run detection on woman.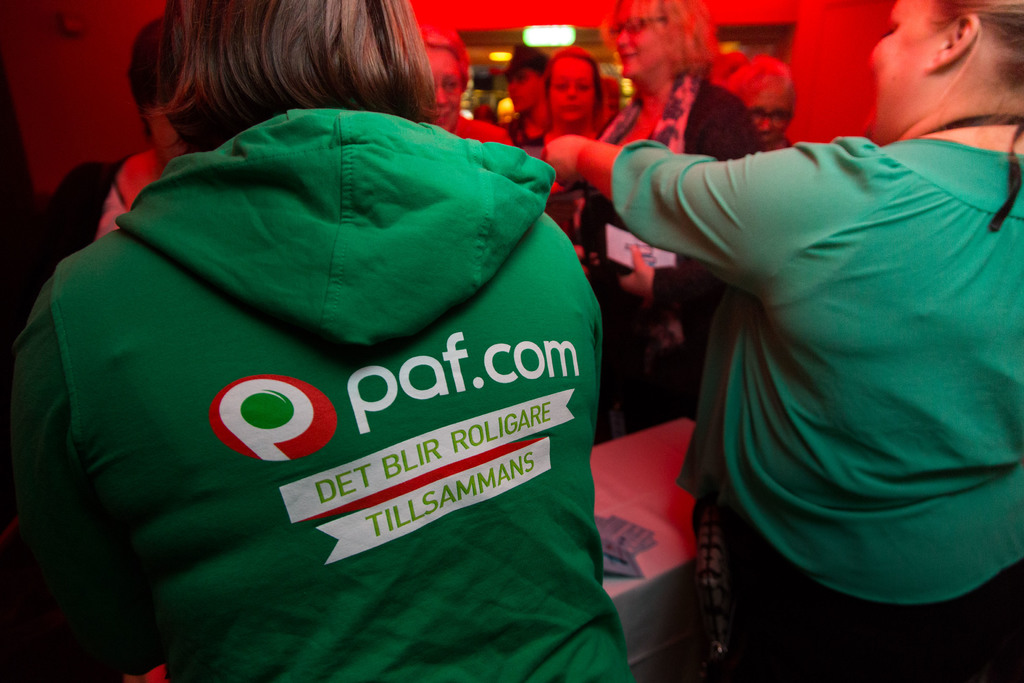
Result: <box>532,0,1023,682</box>.
